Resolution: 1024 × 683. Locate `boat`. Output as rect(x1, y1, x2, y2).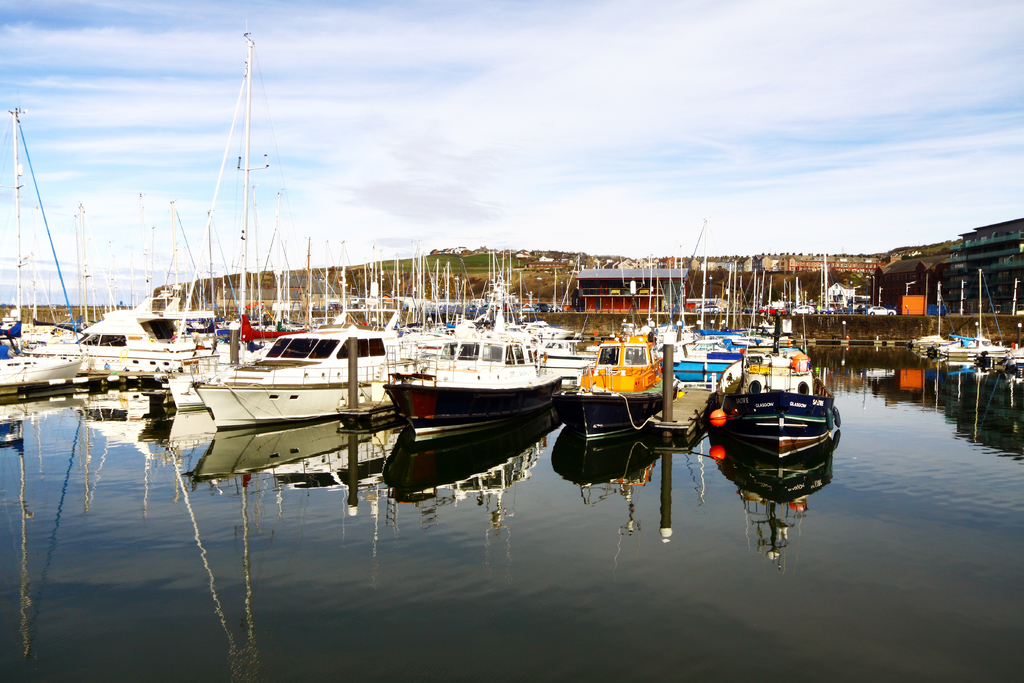
rect(163, 37, 276, 403).
